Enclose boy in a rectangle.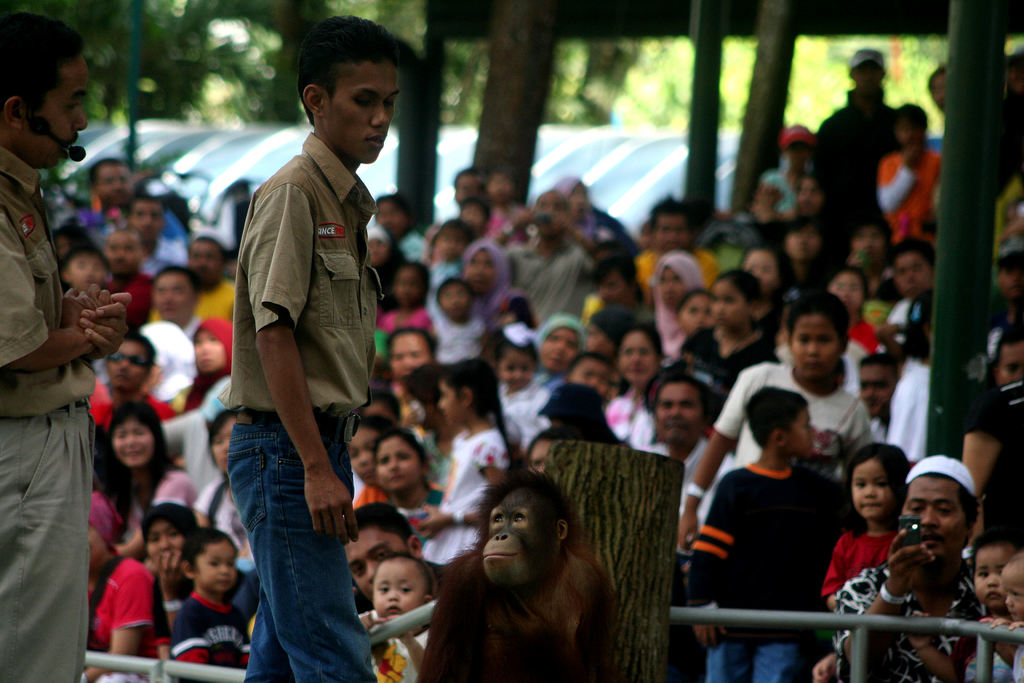
358, 549, 437, 682.
